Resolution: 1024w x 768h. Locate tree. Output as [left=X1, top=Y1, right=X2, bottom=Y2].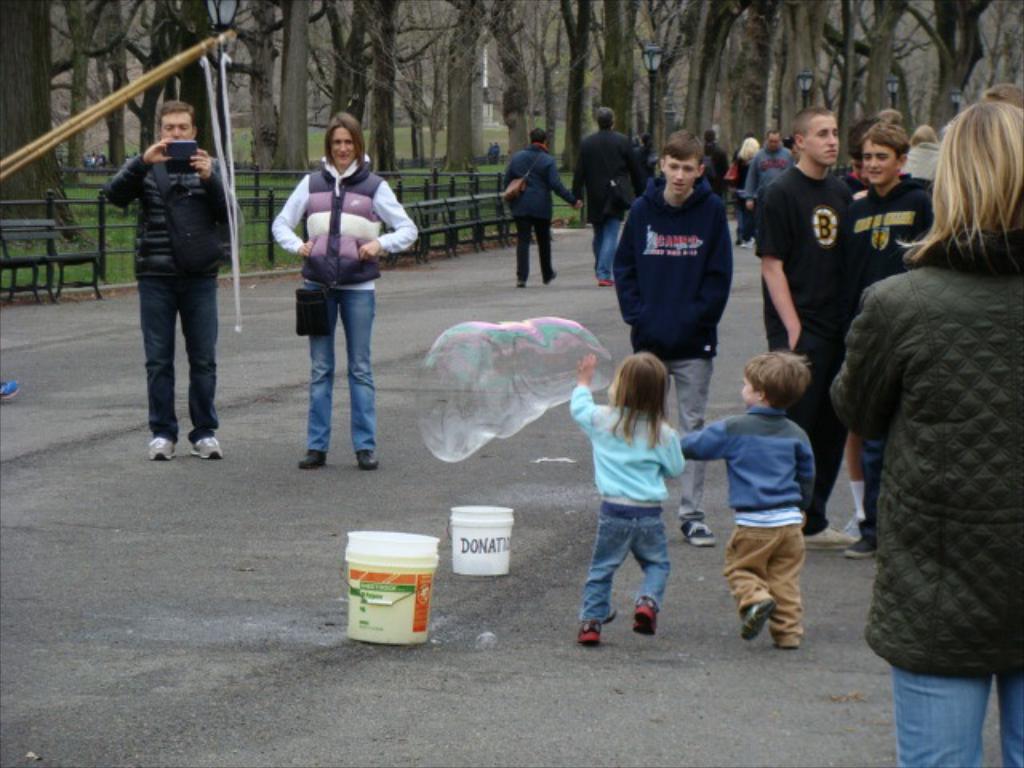
[left=272, top=0, right=317, bottom=174].
